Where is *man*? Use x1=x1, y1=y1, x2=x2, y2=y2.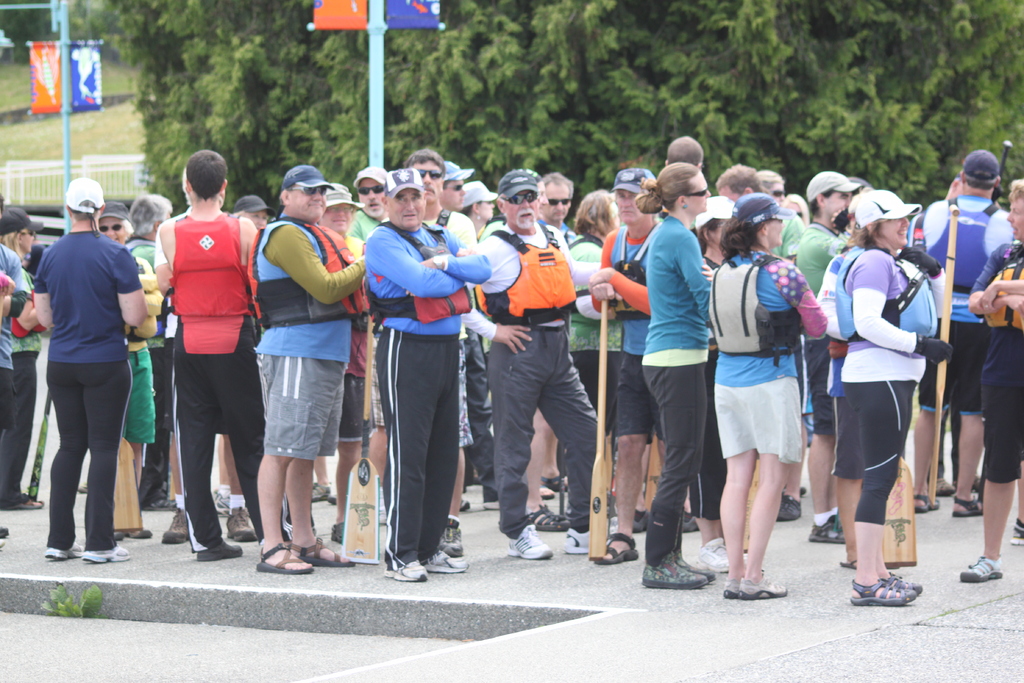
x1=399, y1=139, x2=492, y2=553.
